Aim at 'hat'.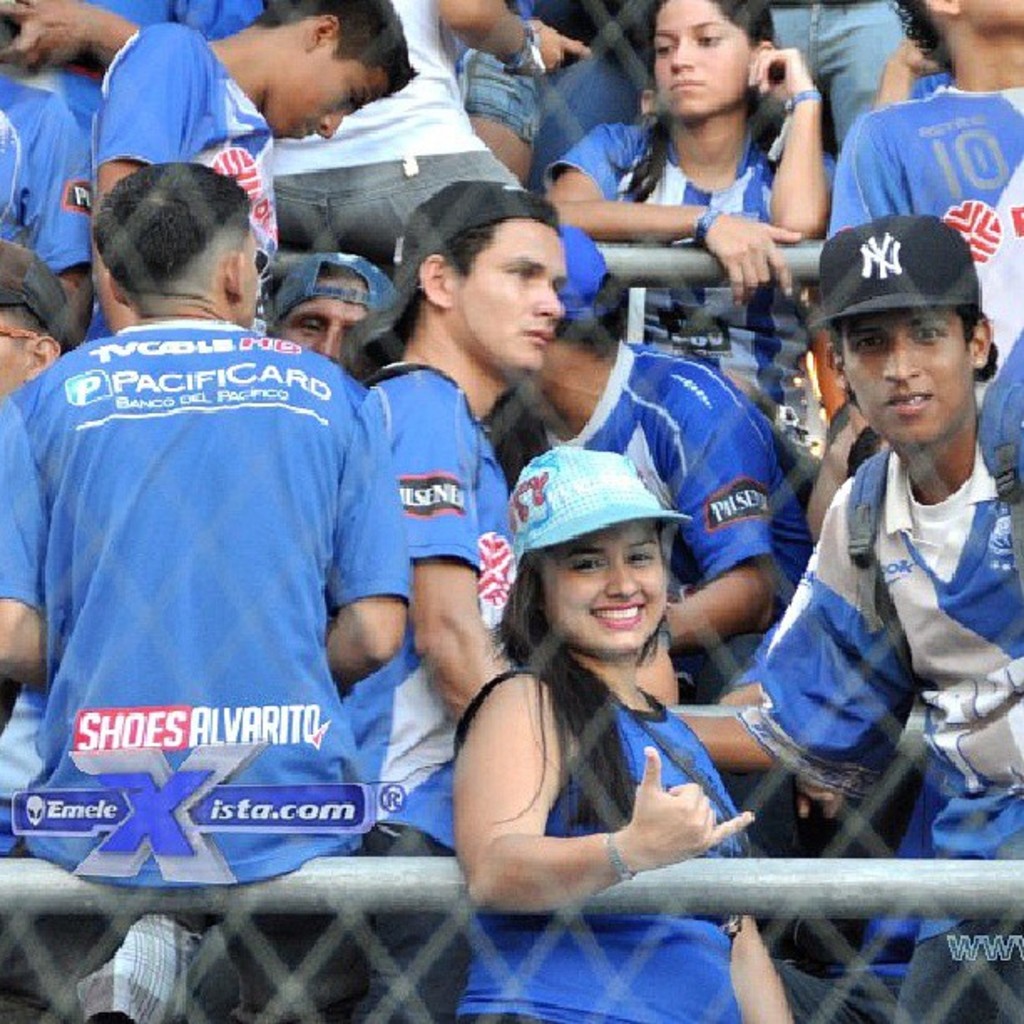
Aimed at pyautogui.locateOnScreen(806, 212, 974, 336).
